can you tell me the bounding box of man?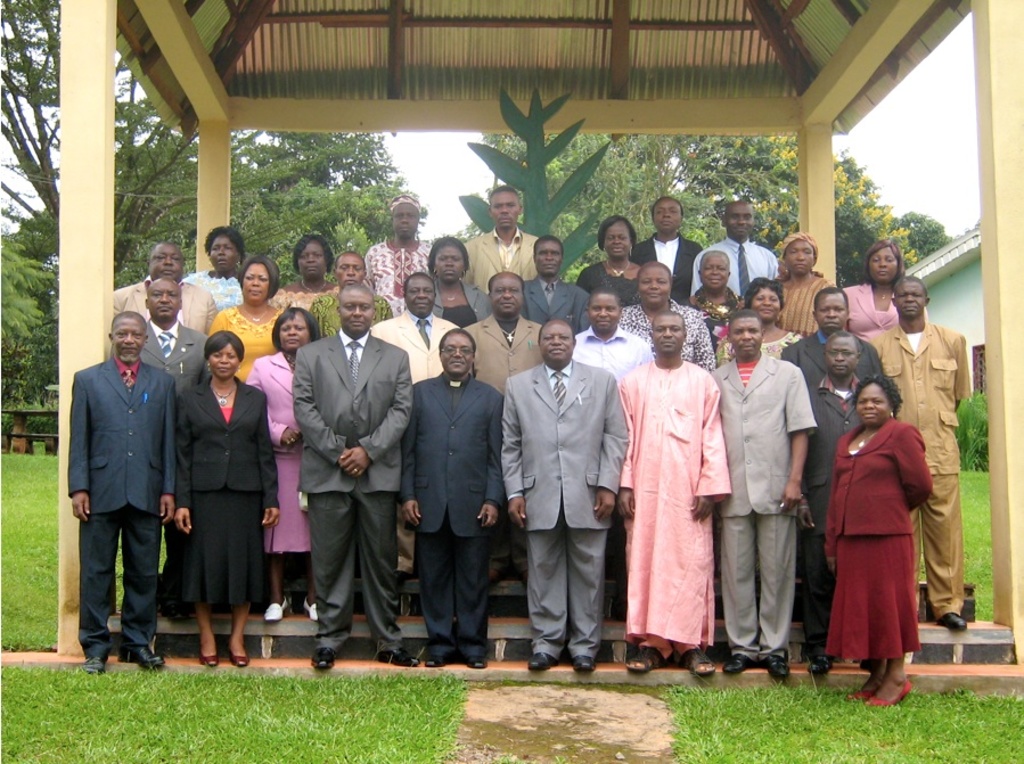
box=[370, 270, 464, 615].
